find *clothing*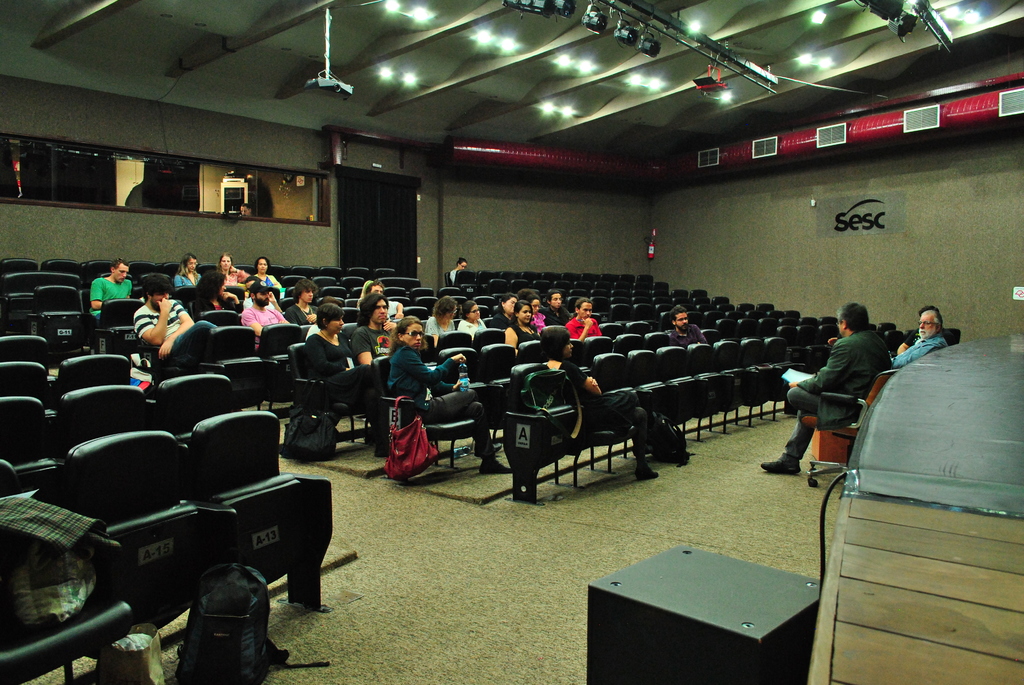
<bbox>447, 271, 461, 288</bbox>
